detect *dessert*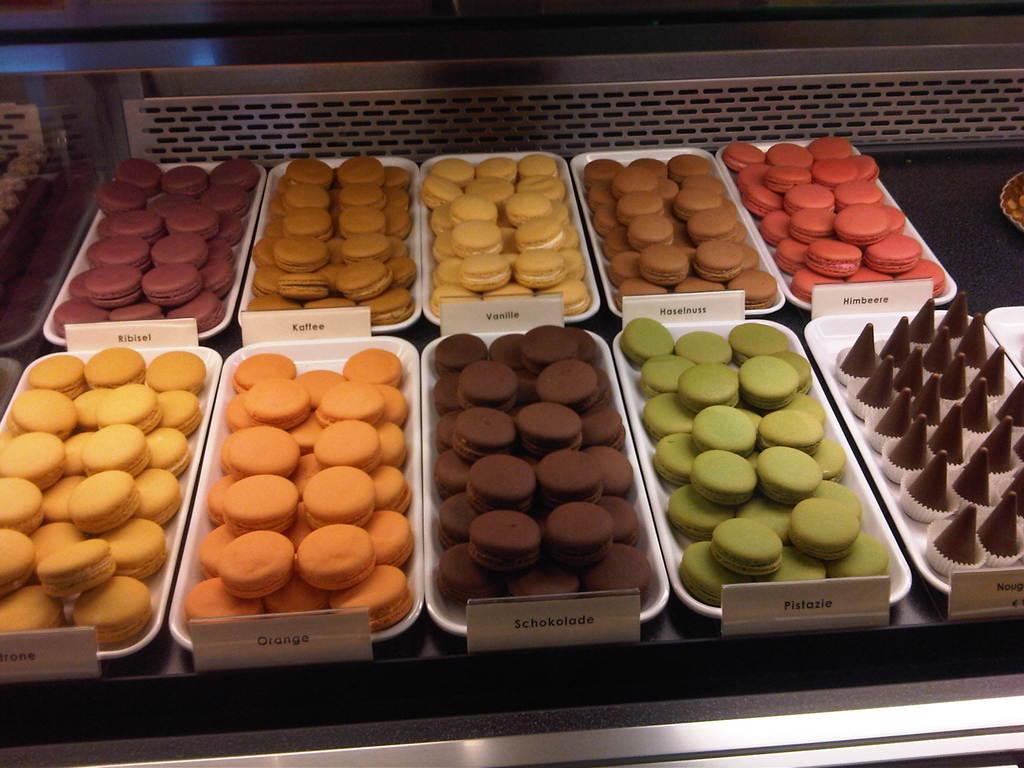
Rect(514, 254, 559, 280)
